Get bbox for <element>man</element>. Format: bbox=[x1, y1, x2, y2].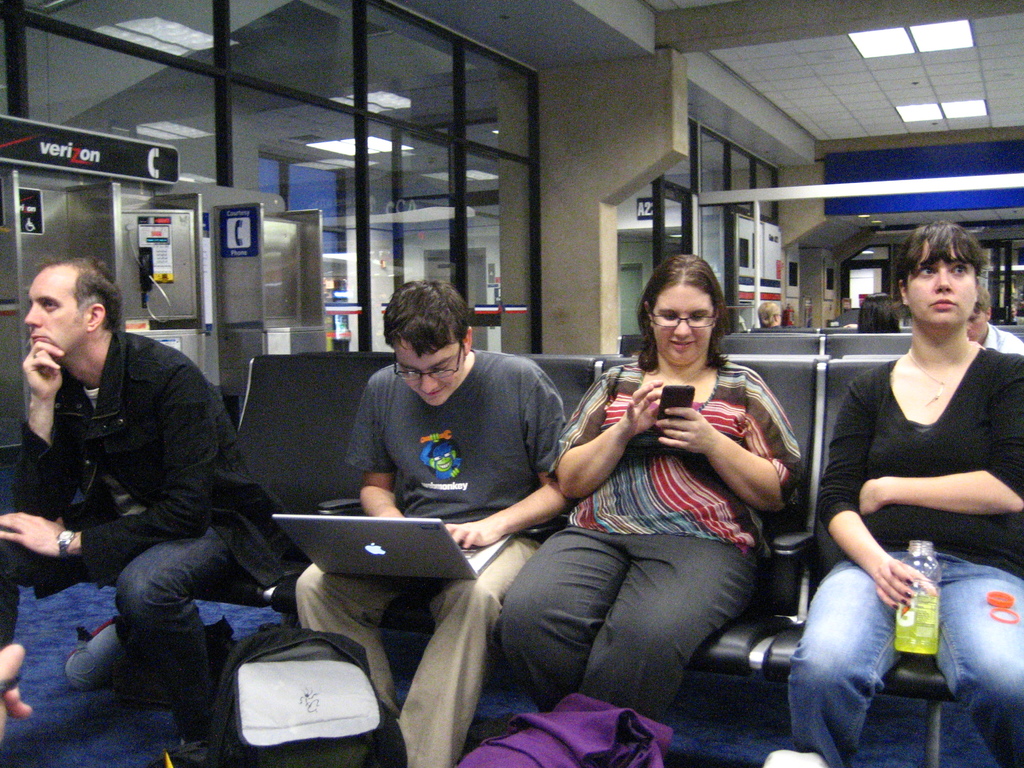
bbox=[16, 255, 276, 712].
